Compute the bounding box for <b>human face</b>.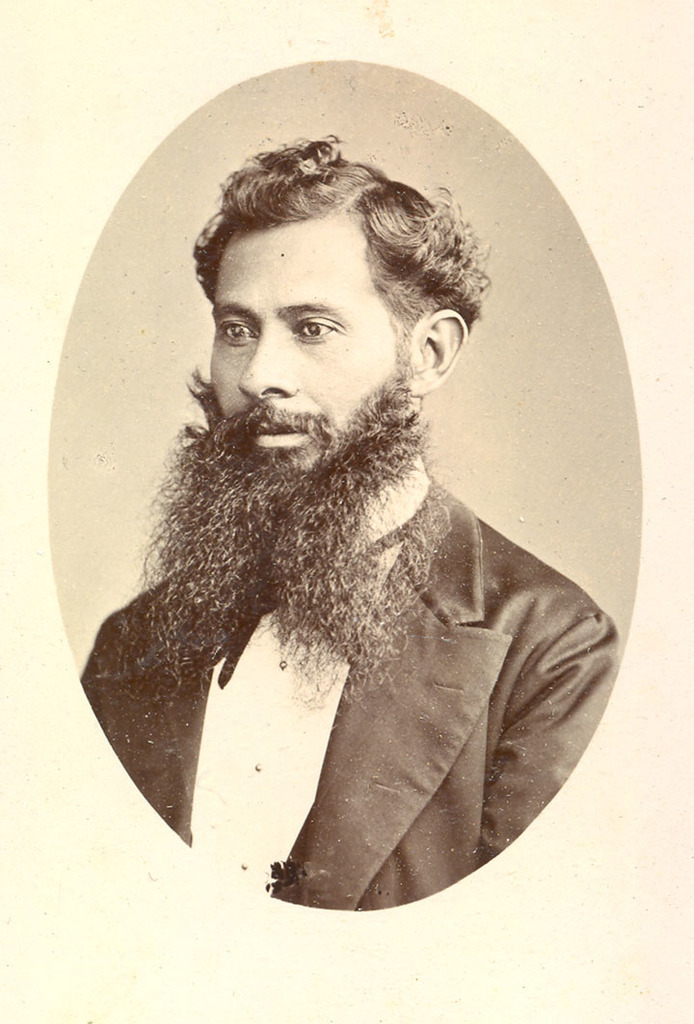
[200,209,395,468].
